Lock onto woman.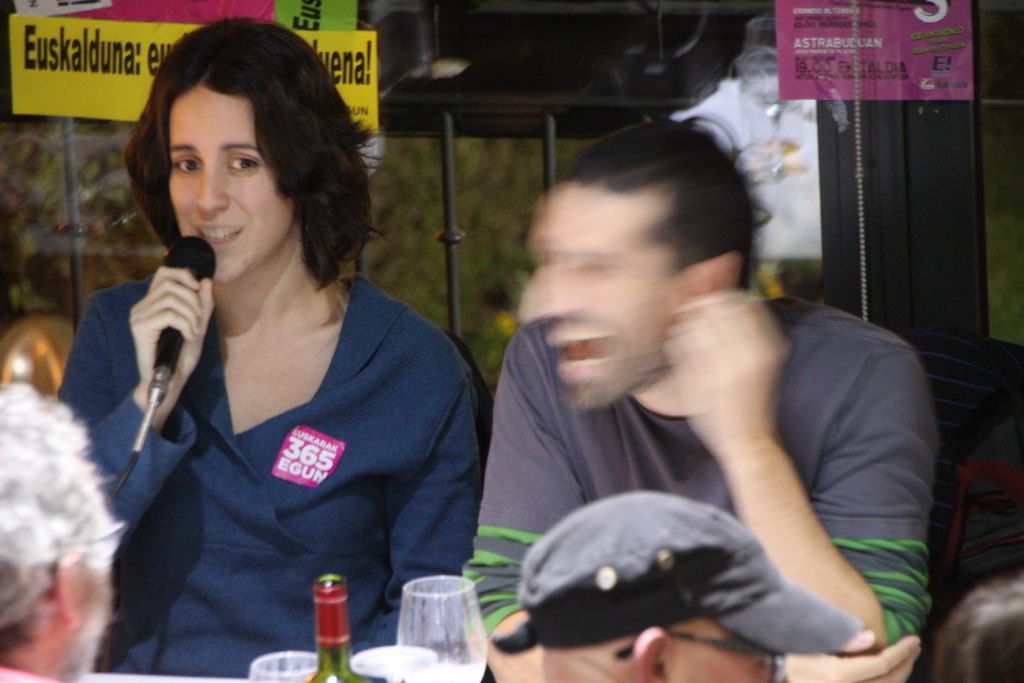
Locked: (left=74, top=41, right=497, bottom=667).
